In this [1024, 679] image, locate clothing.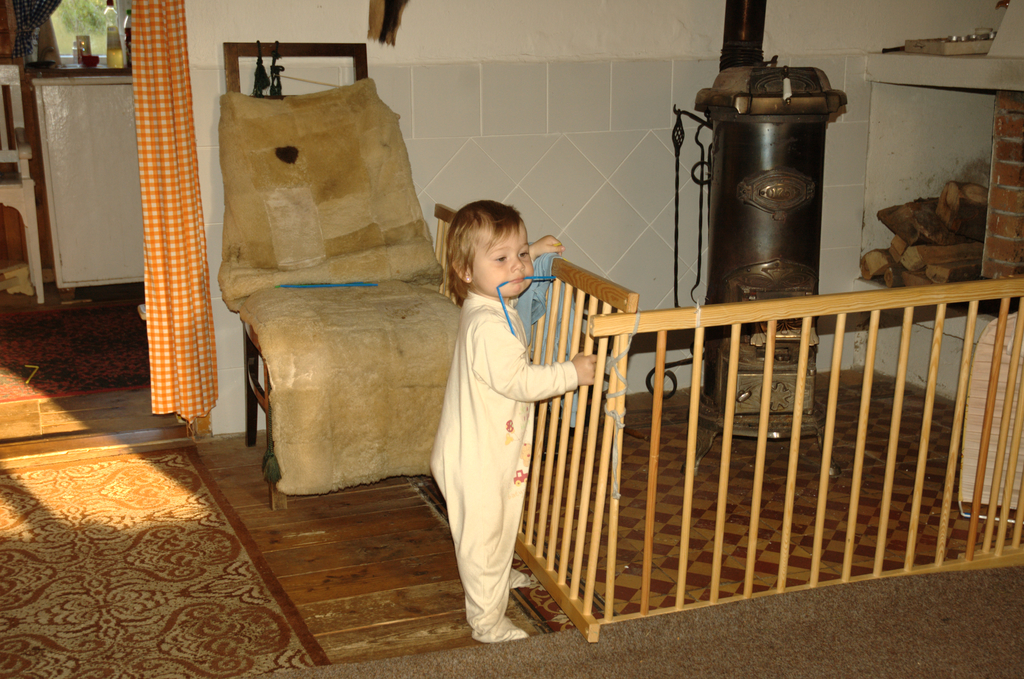
Bounding box: locate(433, 242, 564, 634).
